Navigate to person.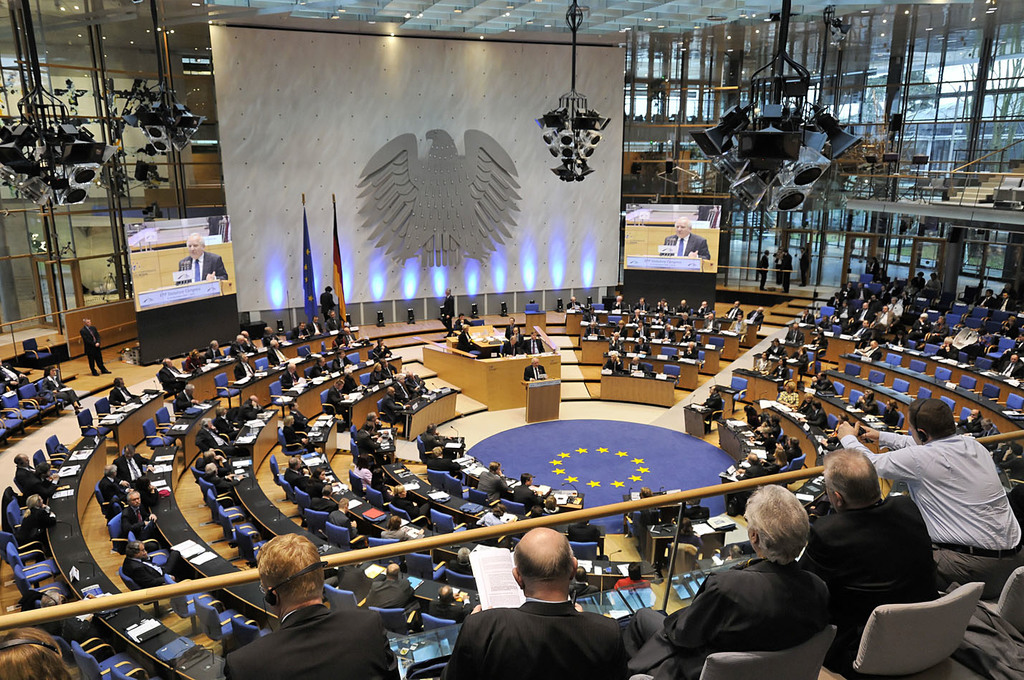
Navigation target: 459,327,477,349.
